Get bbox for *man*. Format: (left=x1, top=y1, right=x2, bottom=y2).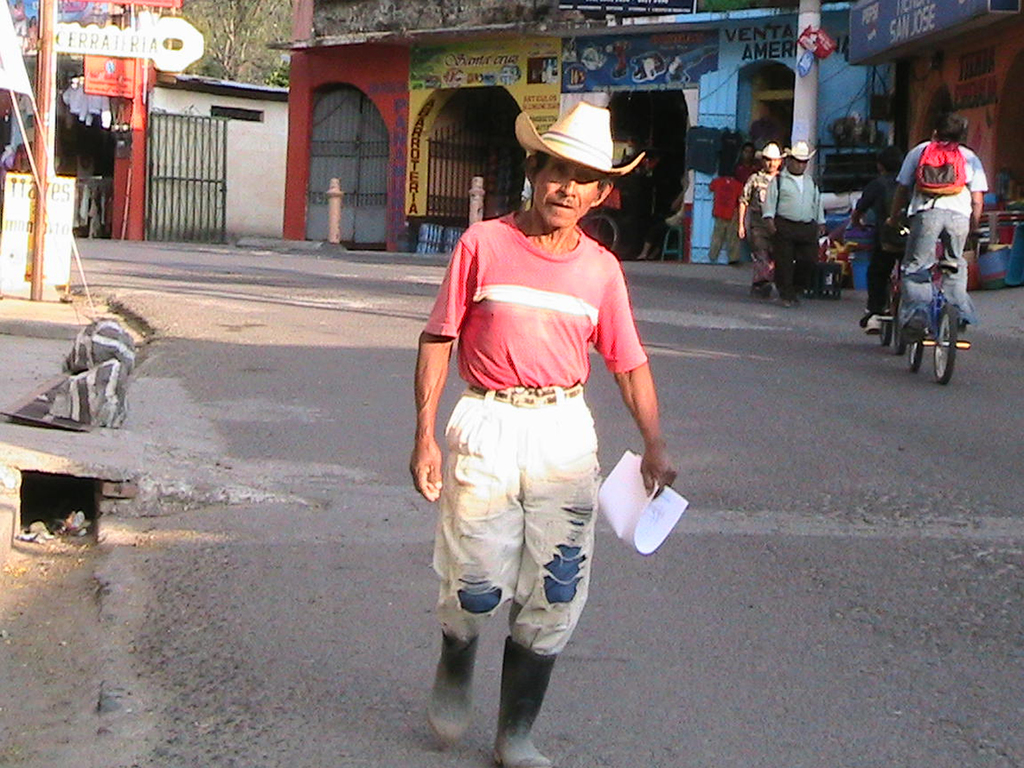
(left=400, top=94, right=686, bottom=767).
